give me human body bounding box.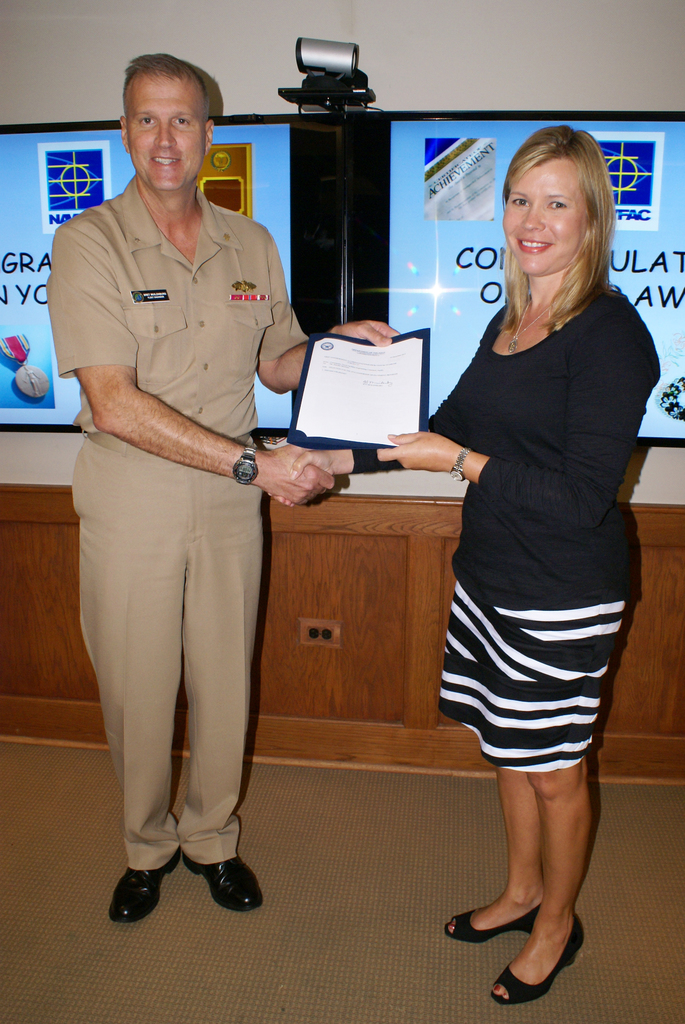
{"left": 306, "top": 116, "right": 662, "bottom": 1007}.
